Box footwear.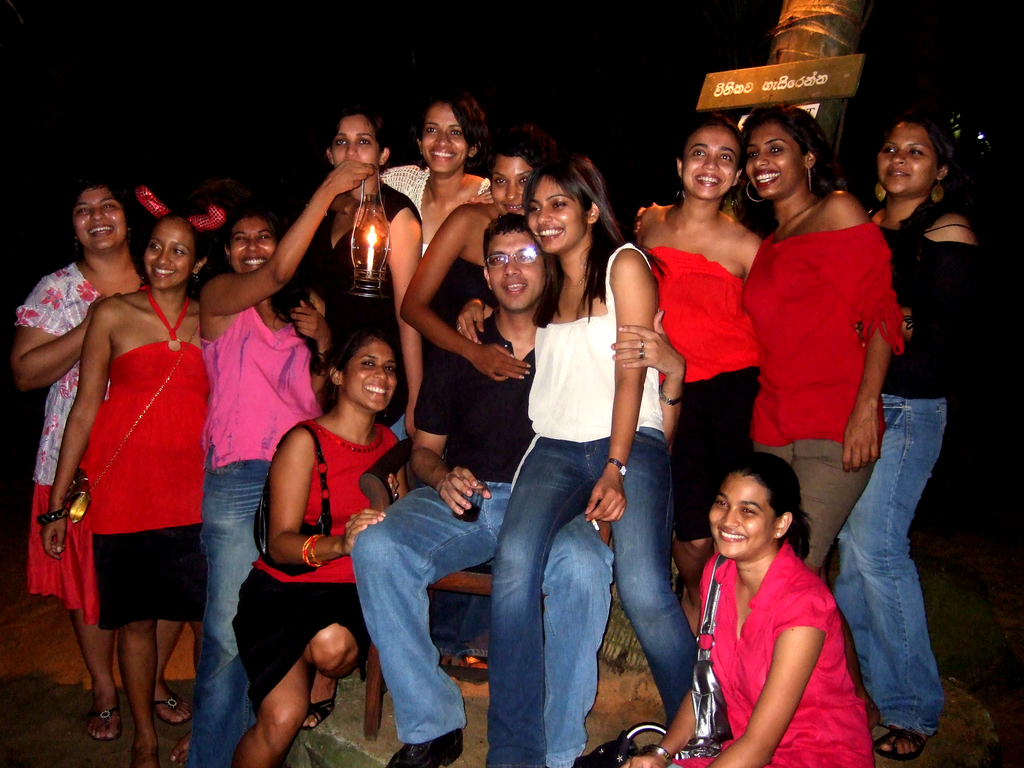
crop(86, 700, 120, 744).
